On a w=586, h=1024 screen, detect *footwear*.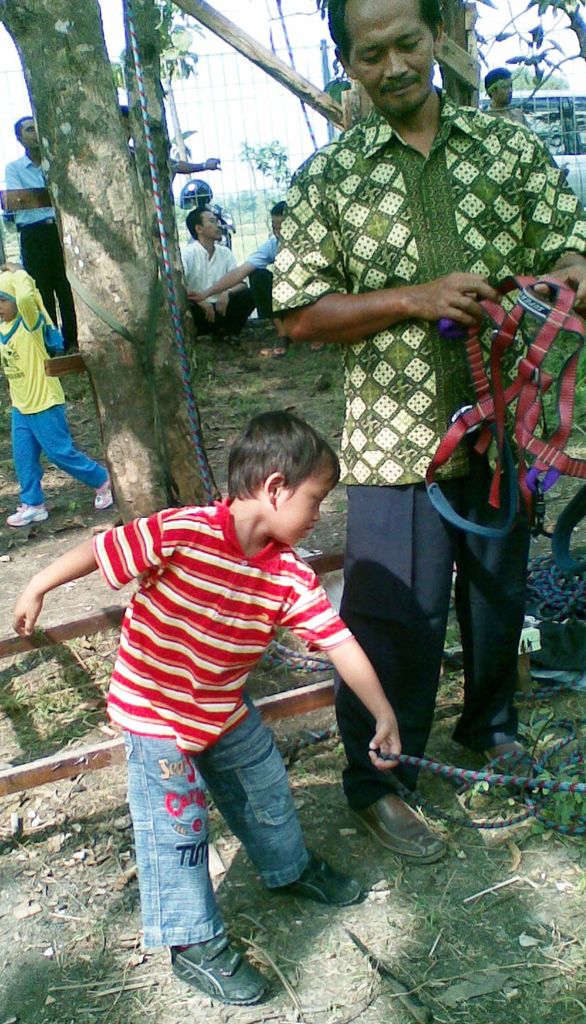
{"left": 352, "top": 797, "right": 461, "bottom": 869}.
